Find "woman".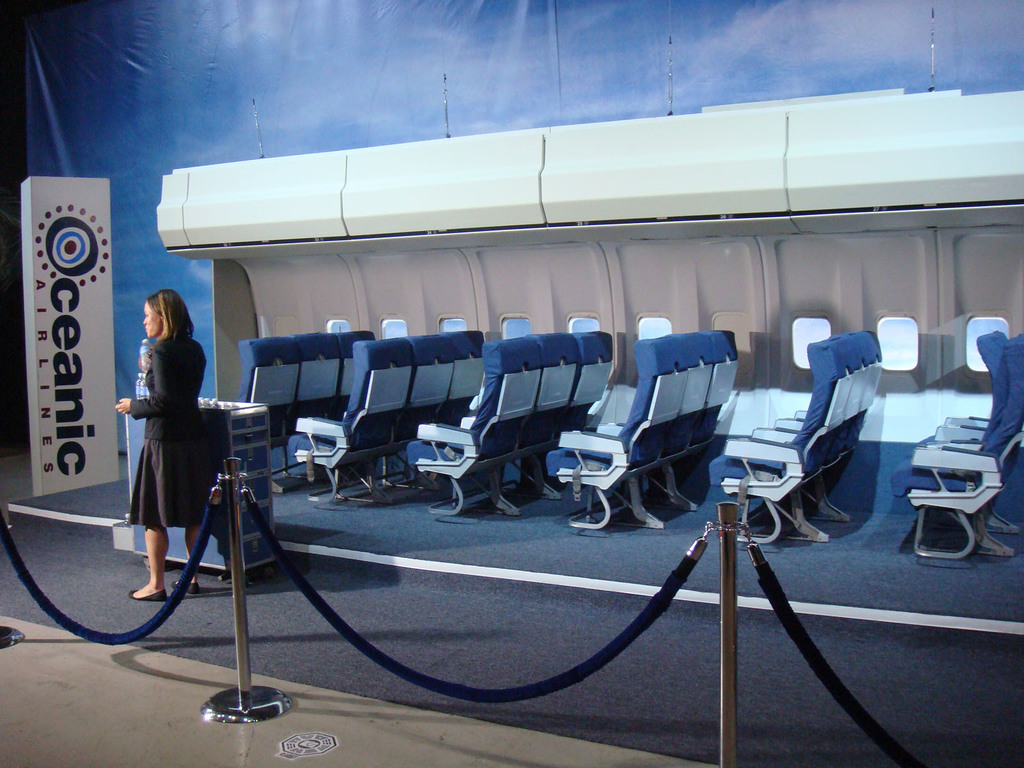
<box>104,284,216,596</box>.
